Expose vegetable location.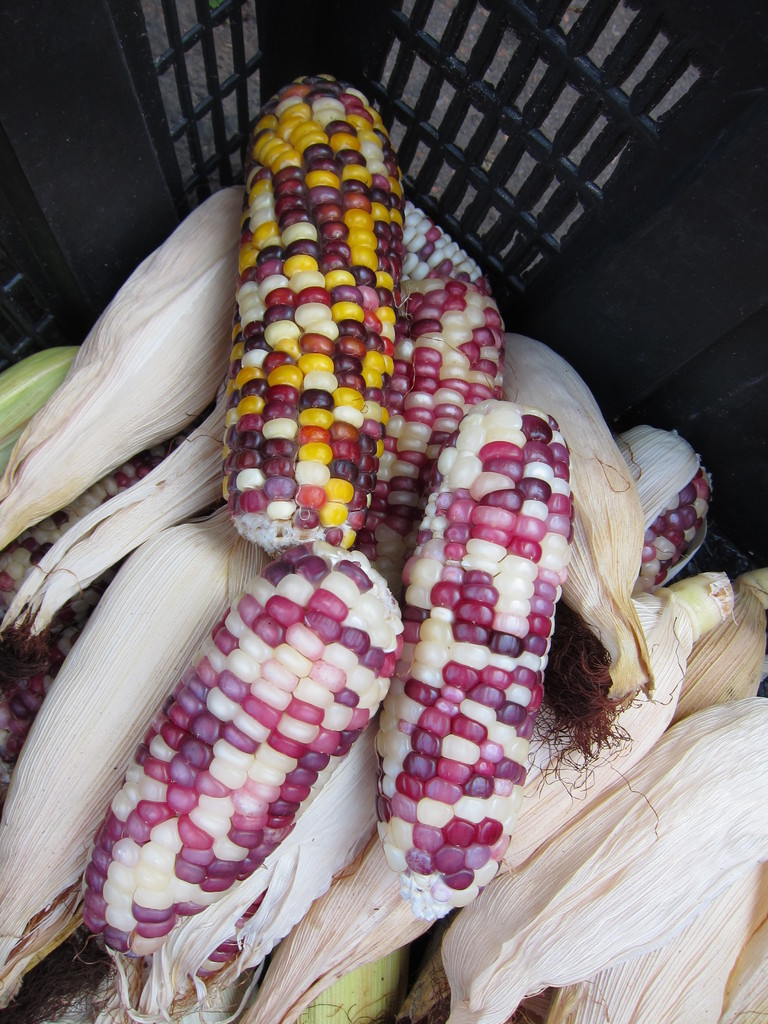
Exposed at box=[220, 10, 456, 587].
